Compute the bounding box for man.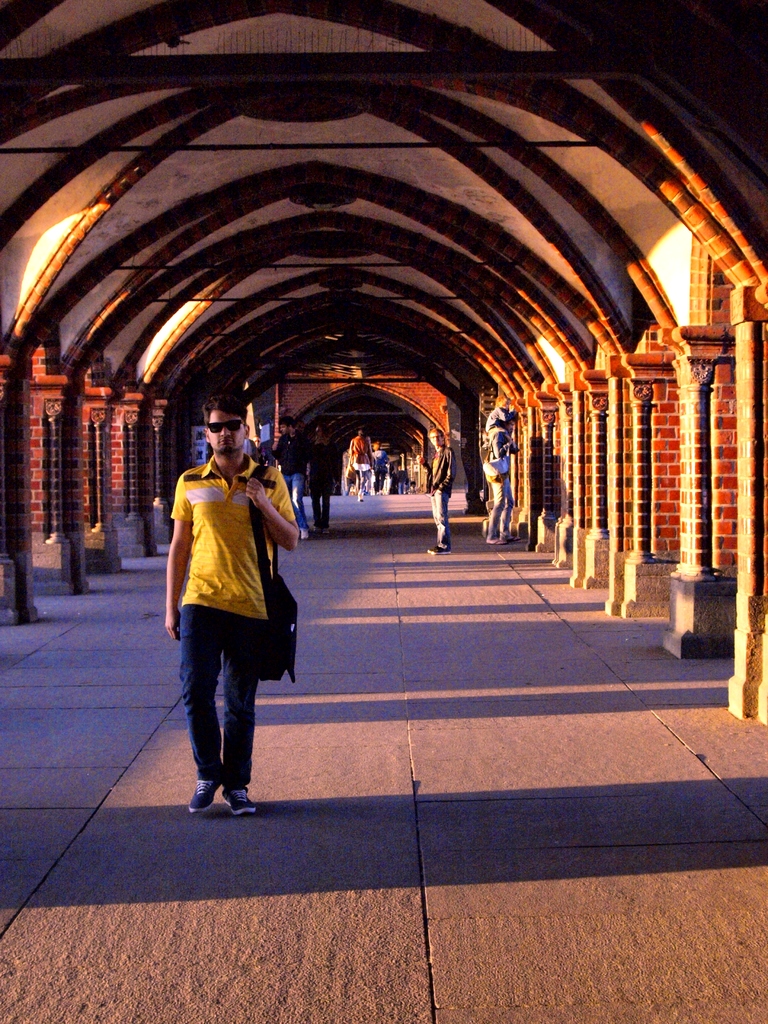
414, 423, 458, 555.
